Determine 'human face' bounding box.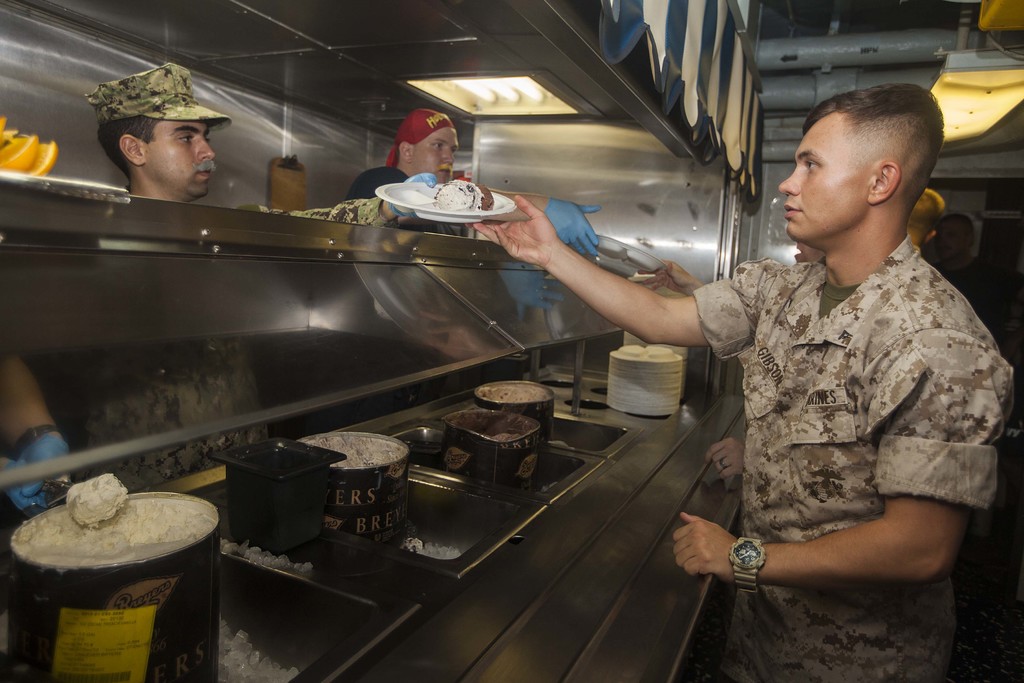
Determined: [left=143, top=120, right=216, bottom=194].
